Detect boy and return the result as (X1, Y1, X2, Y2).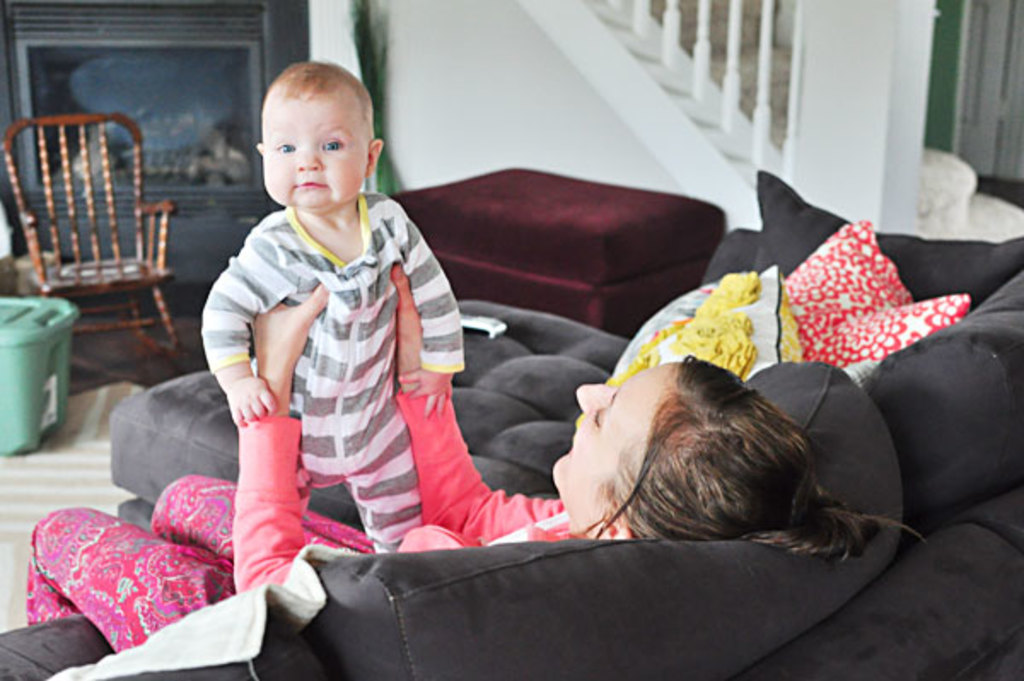
(200, 63, 468, 553).
